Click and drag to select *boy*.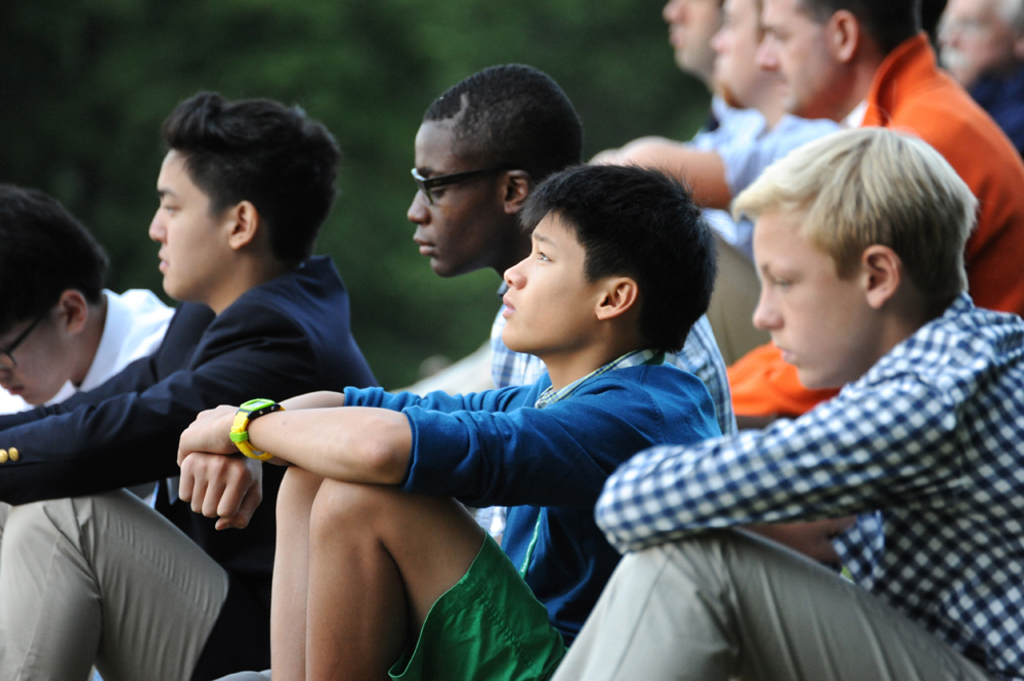
Selection: <box>548,130,1023,680</box>.
